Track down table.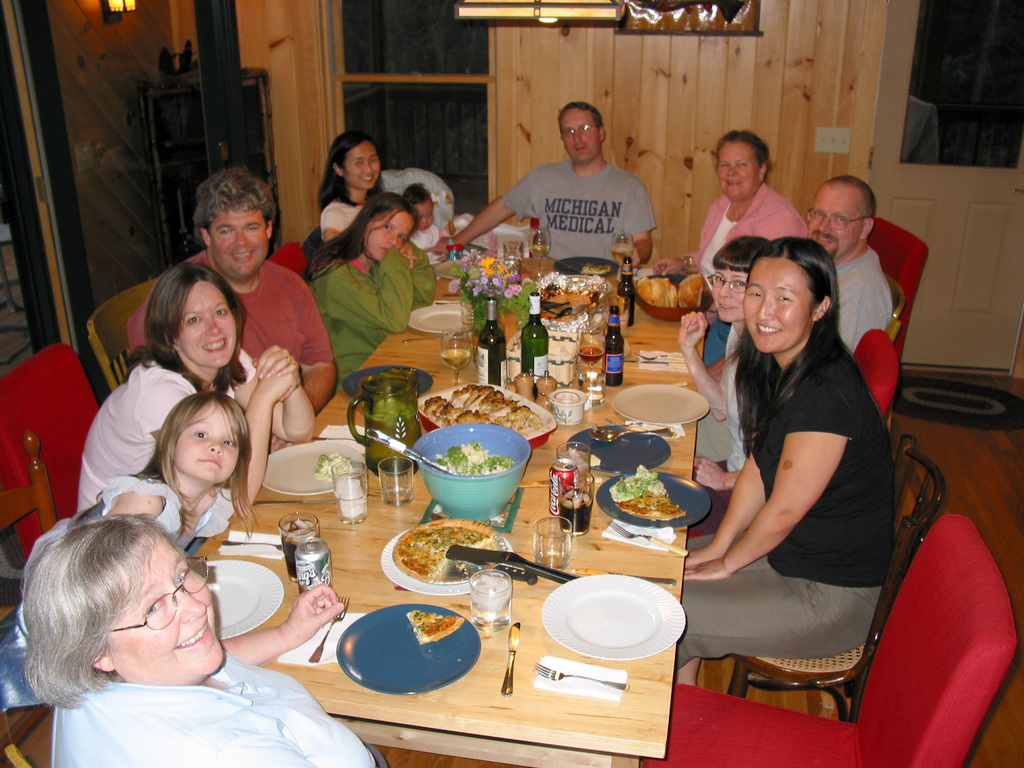
Tracked to detection(194, 274, 704, 767).
